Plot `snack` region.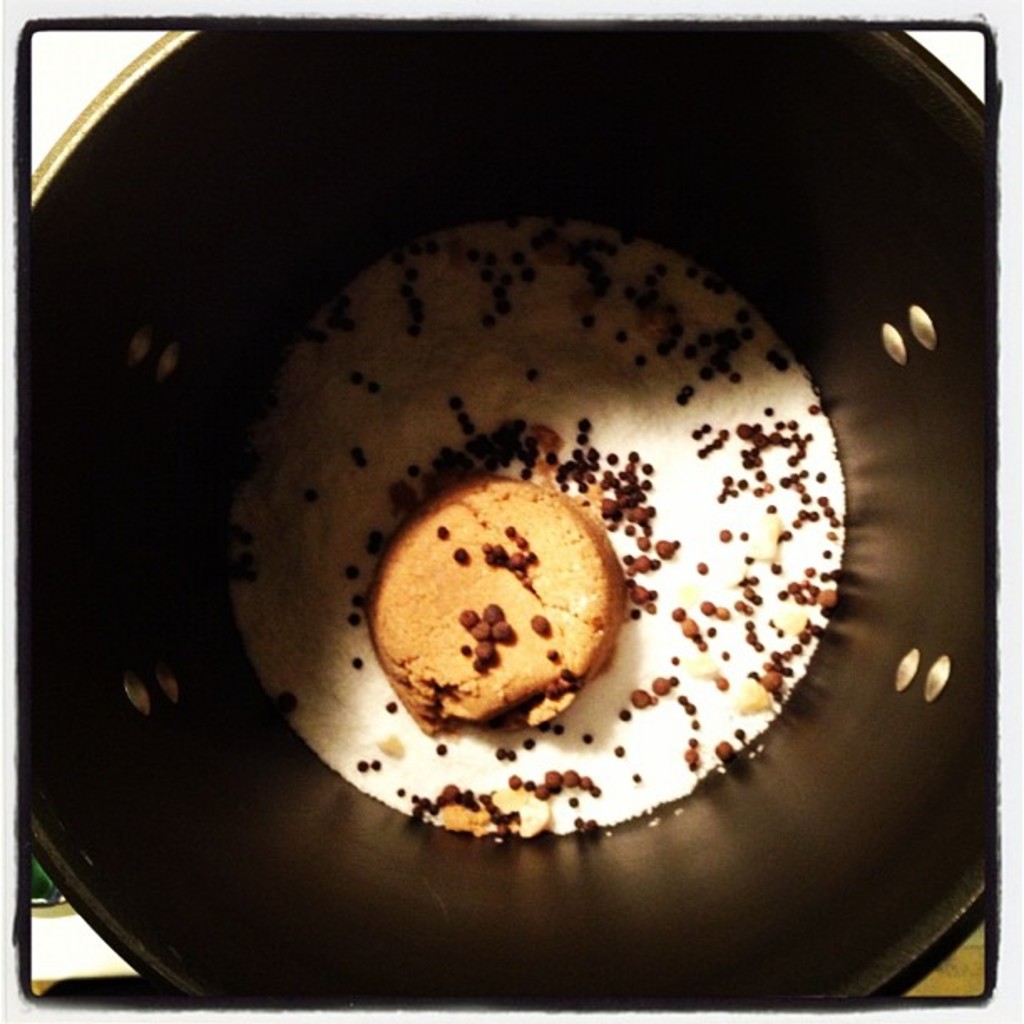
Plotted at x1=373 y1=484 x2=619 y2=740.
